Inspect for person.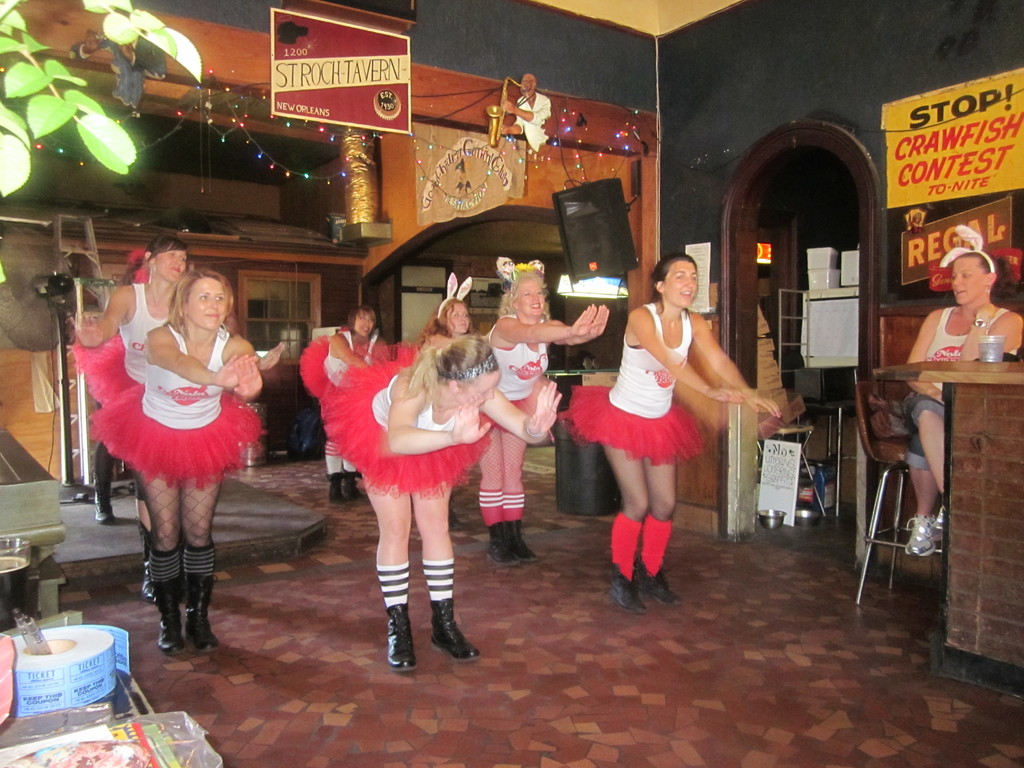
Inspection: region(885, 214, 1023, 579).
